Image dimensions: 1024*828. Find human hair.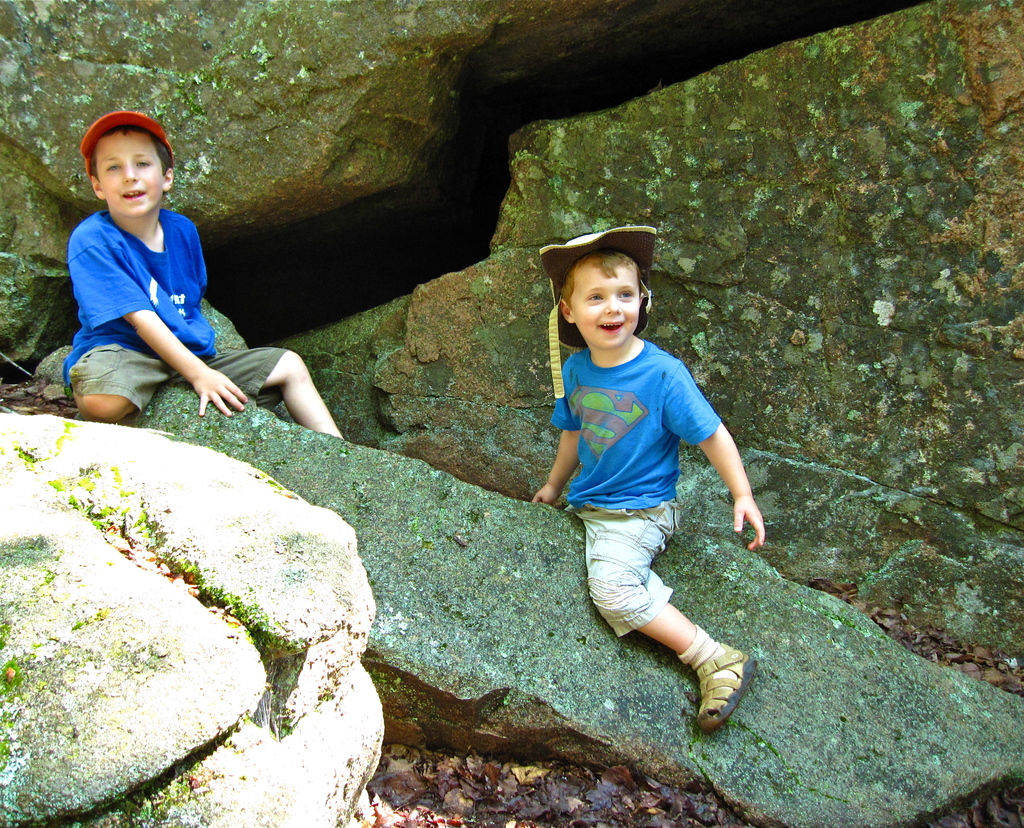
BBox(84, 126, 172, 177).
